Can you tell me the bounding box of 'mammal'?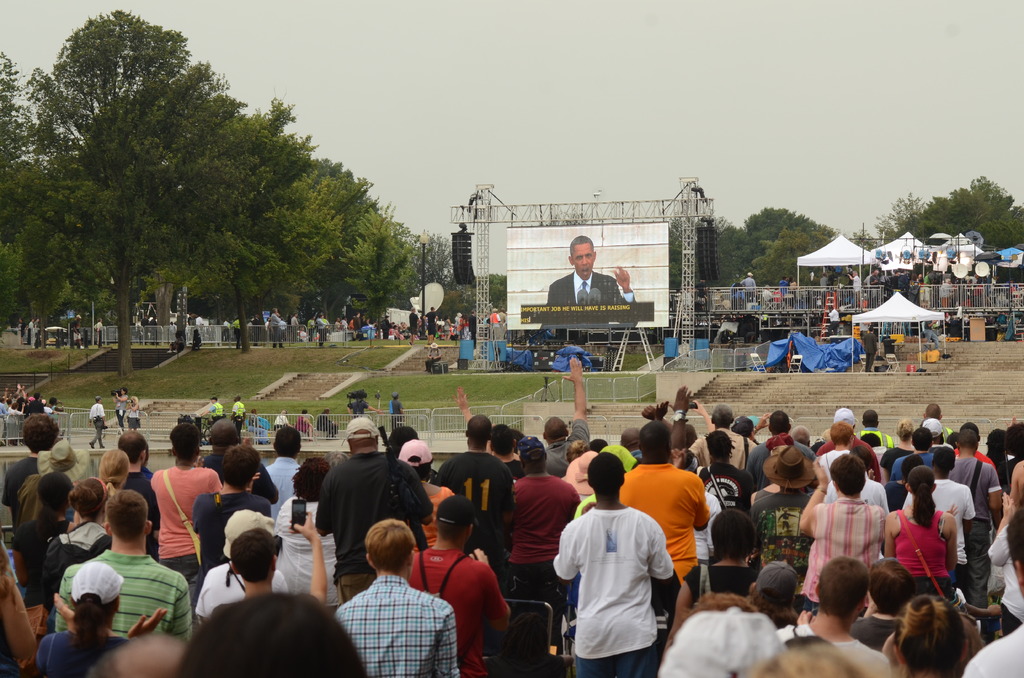
<box>19,316,26,341</box>.
